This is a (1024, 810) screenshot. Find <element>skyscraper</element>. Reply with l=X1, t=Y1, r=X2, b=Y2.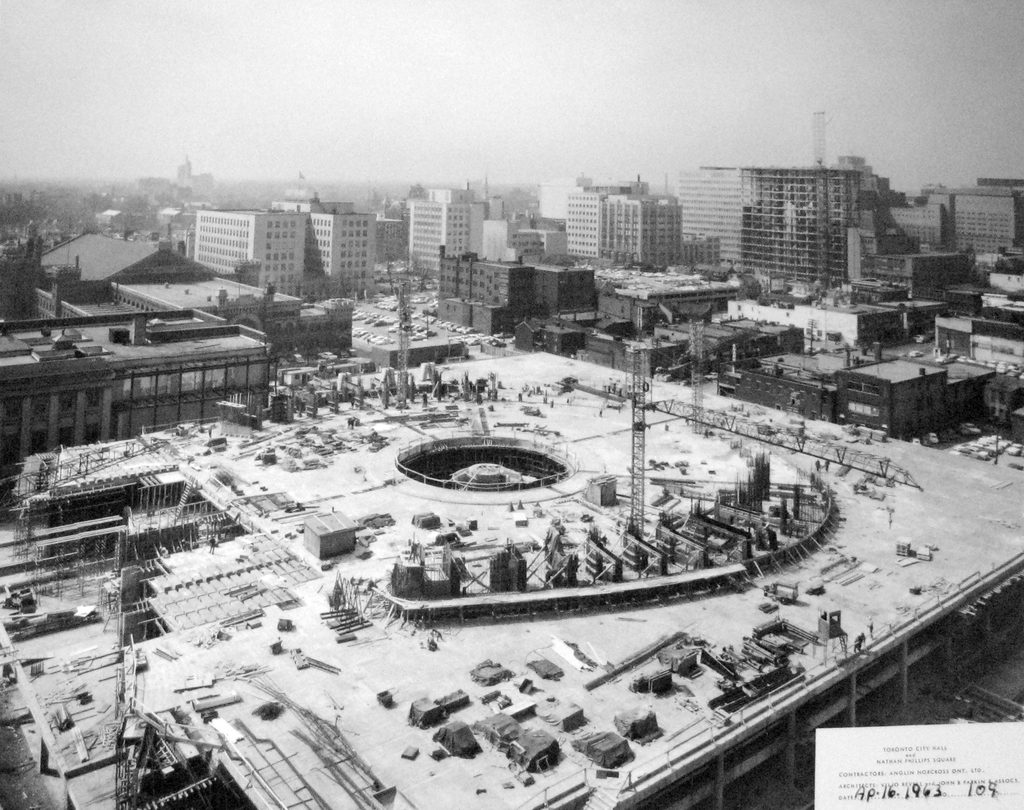
l=677, t=163, r=860, b=289.
